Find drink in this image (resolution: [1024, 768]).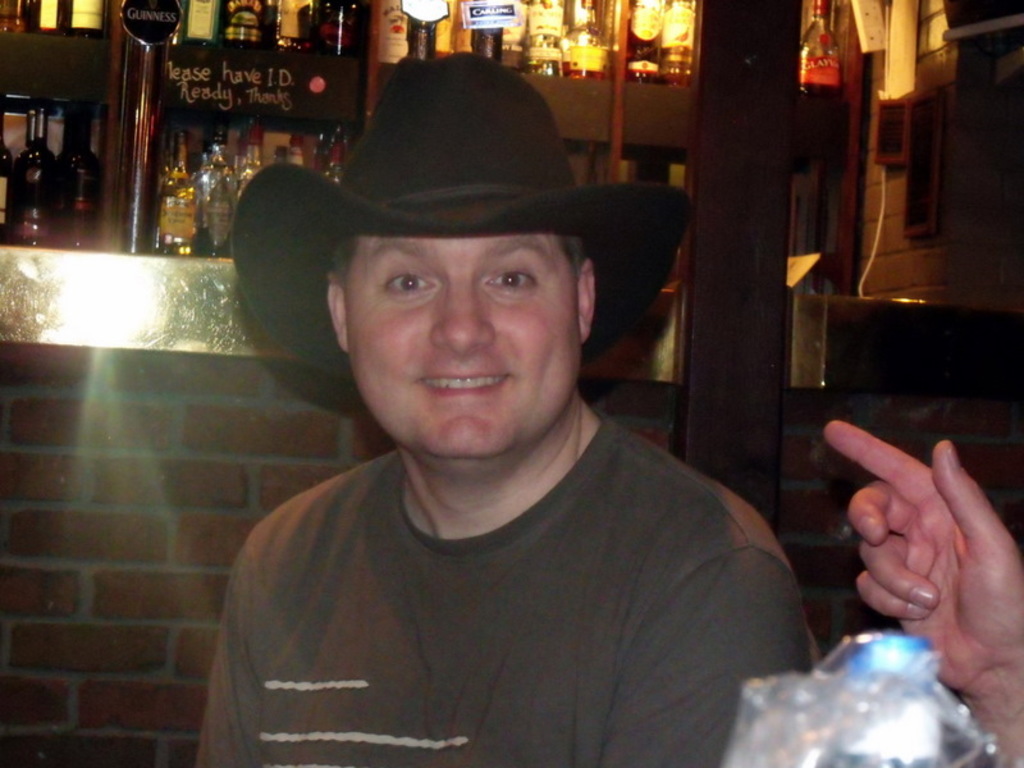
(315, 0, 356, 52).
